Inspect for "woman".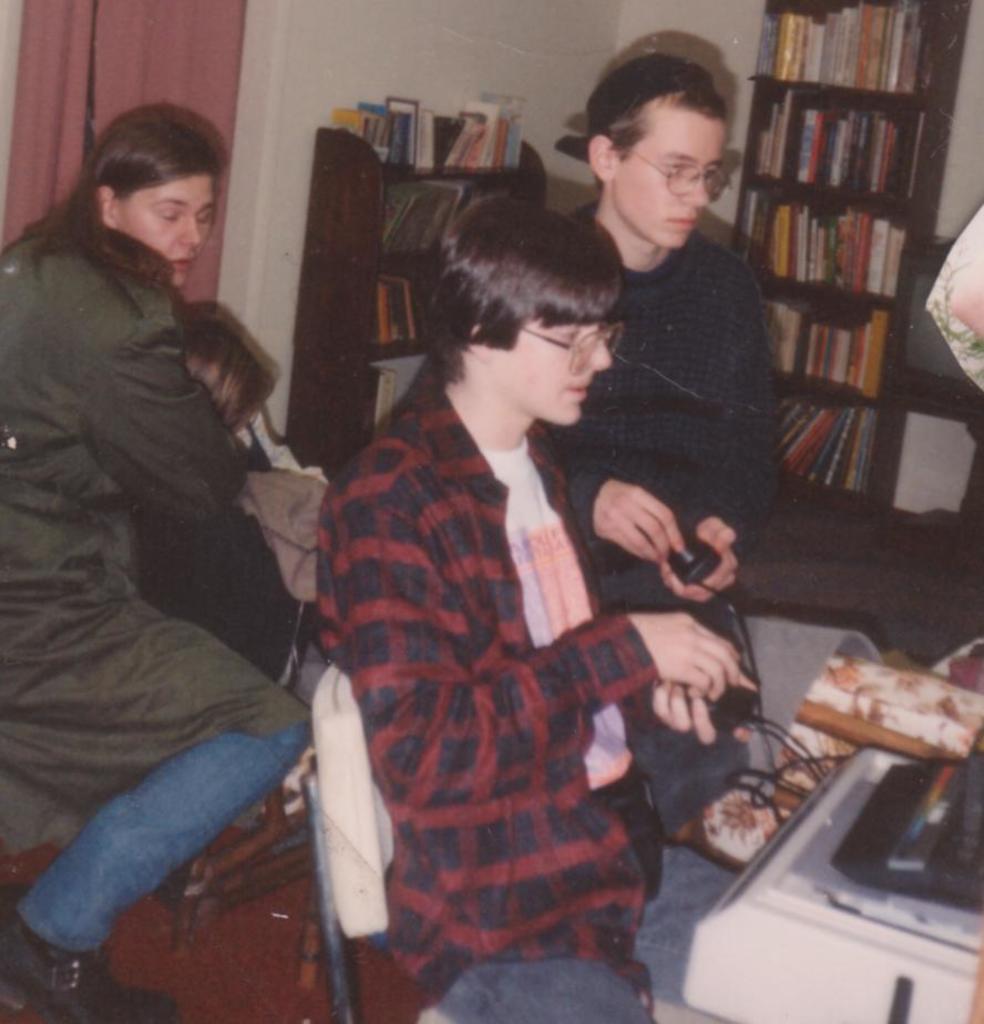
Inspection: <bbox>2, 109, 347, 1023</bbox>.
